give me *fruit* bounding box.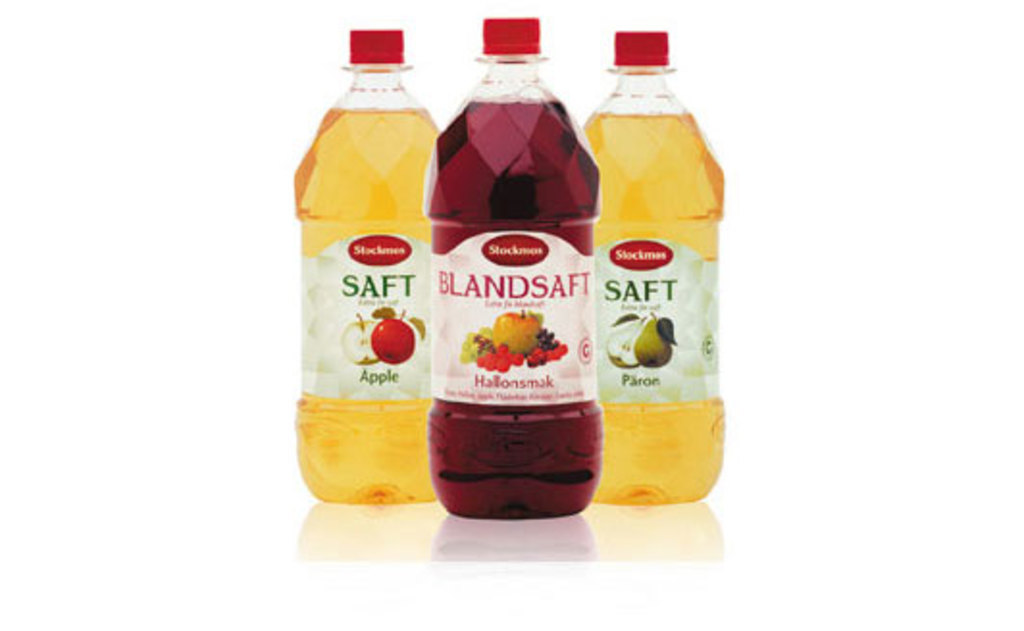
select_region(343, 316, 371, 364).
